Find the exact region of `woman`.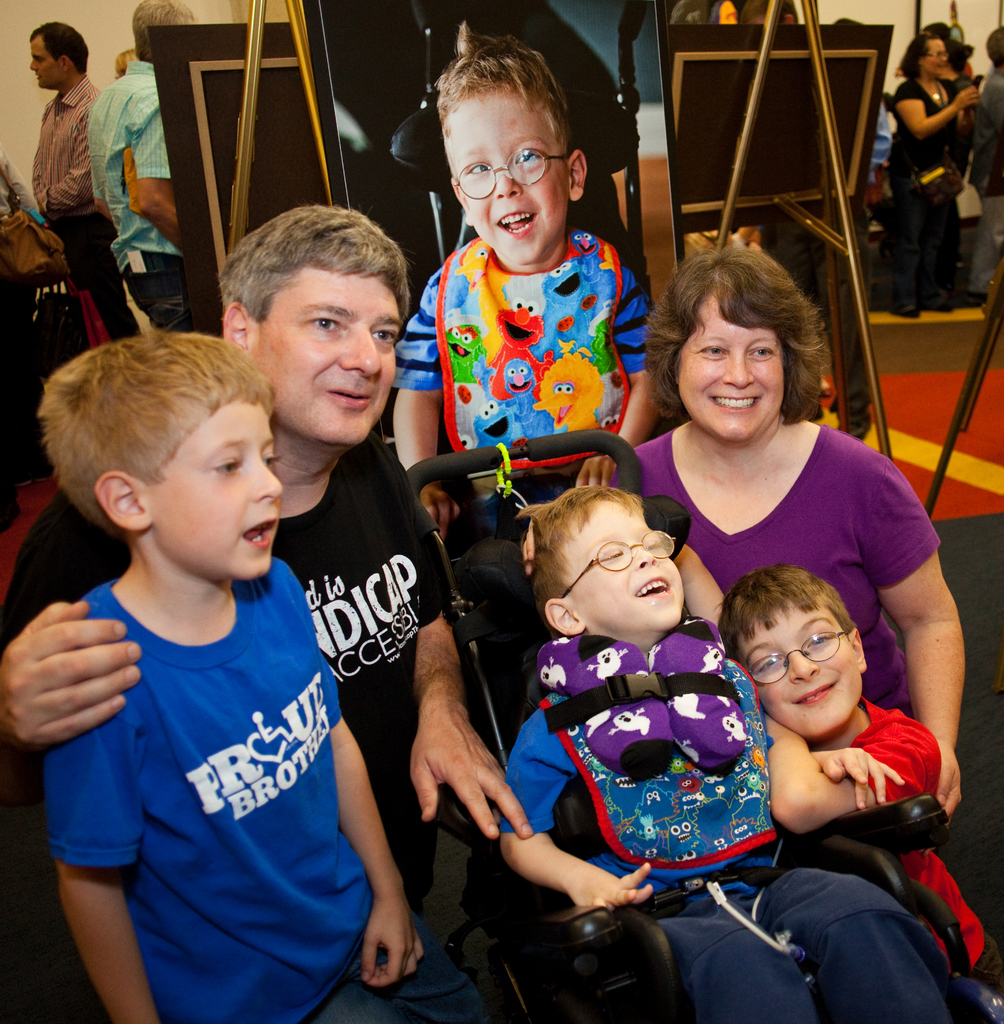
Exact region: 886, 29, 982, 316.
